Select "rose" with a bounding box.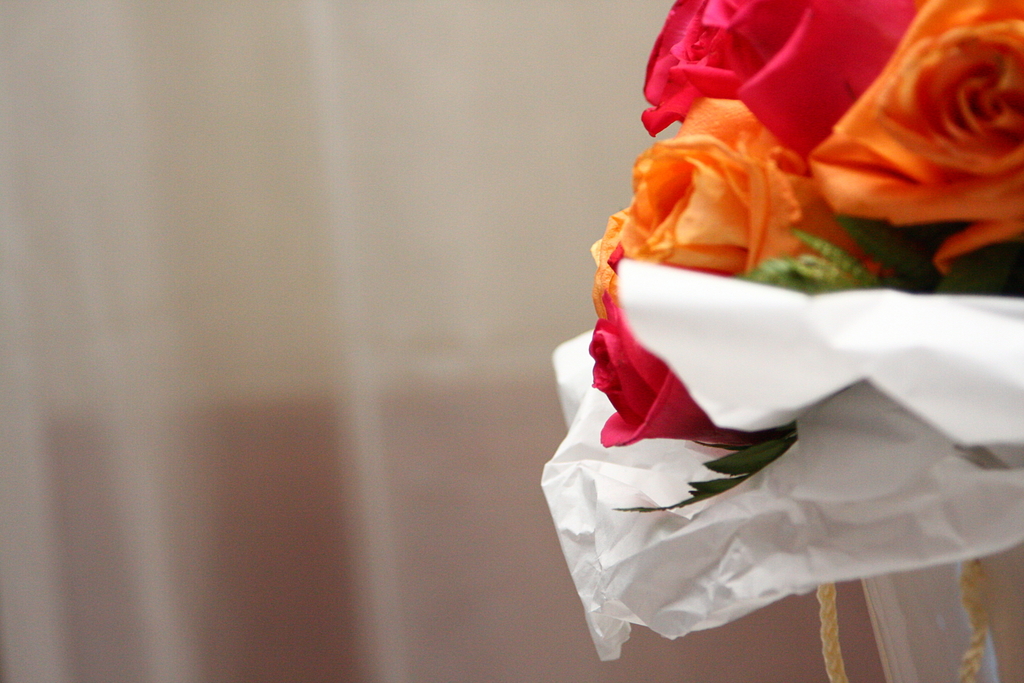
807 0 1023 273.
